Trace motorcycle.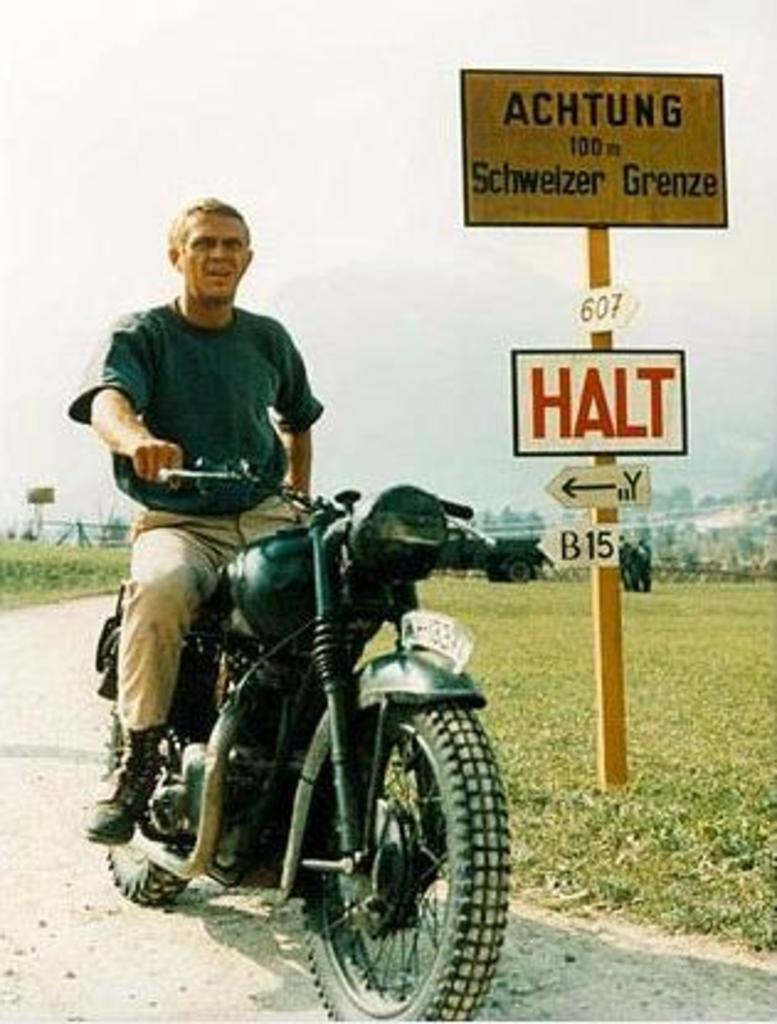
Traced to left=89, top=452, right=520, bottom=1007.
